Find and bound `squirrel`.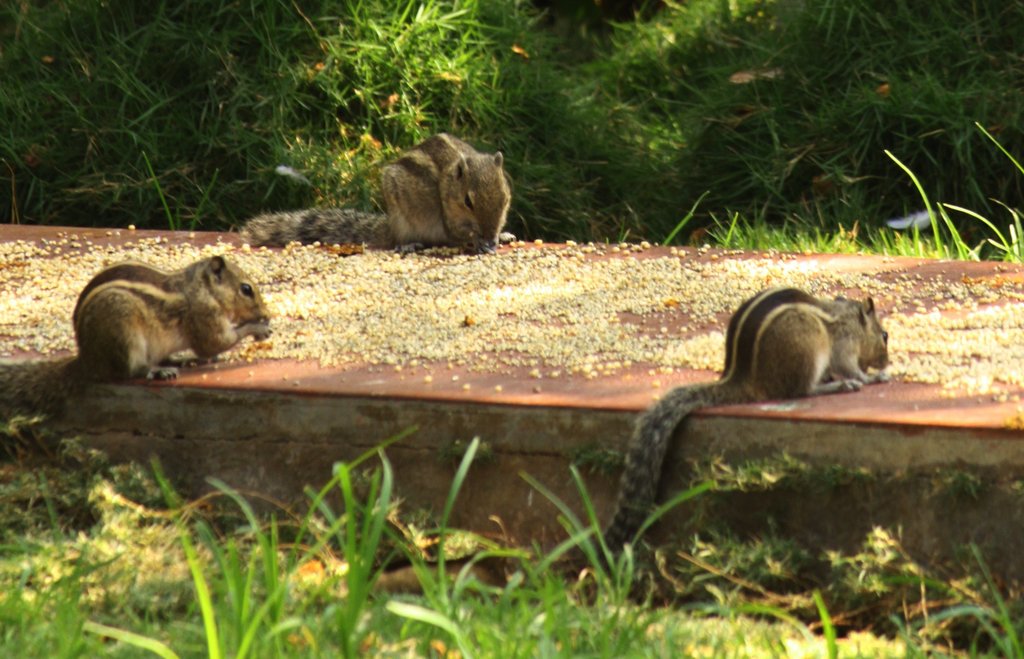
Bound: [0, 256, 276, 423].
